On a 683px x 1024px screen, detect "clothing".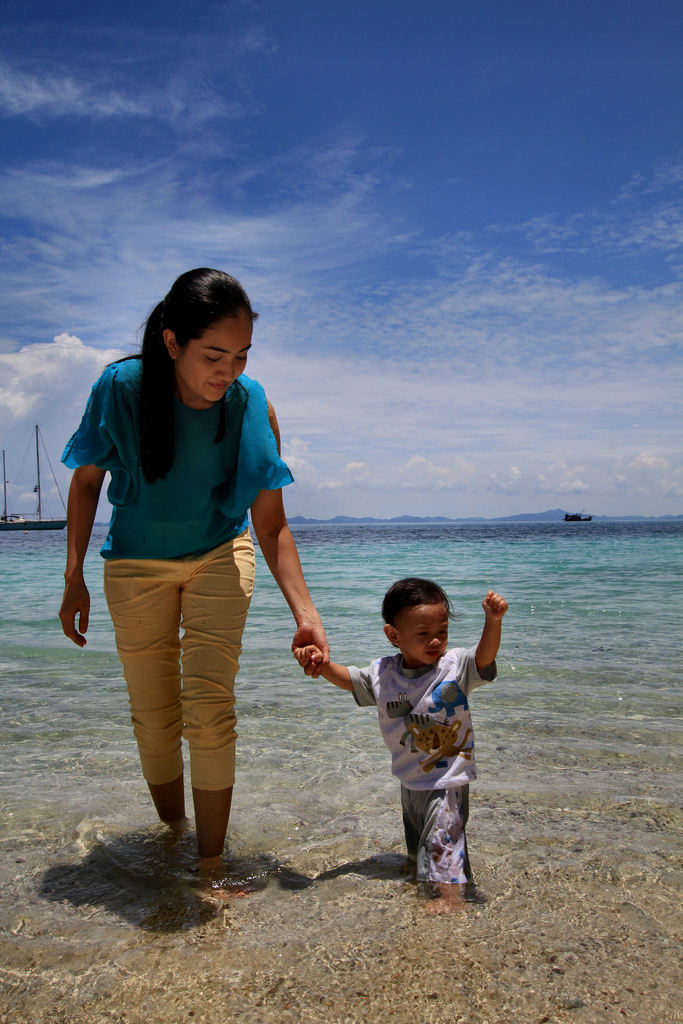
Rect(67, 340, 315, 752).
